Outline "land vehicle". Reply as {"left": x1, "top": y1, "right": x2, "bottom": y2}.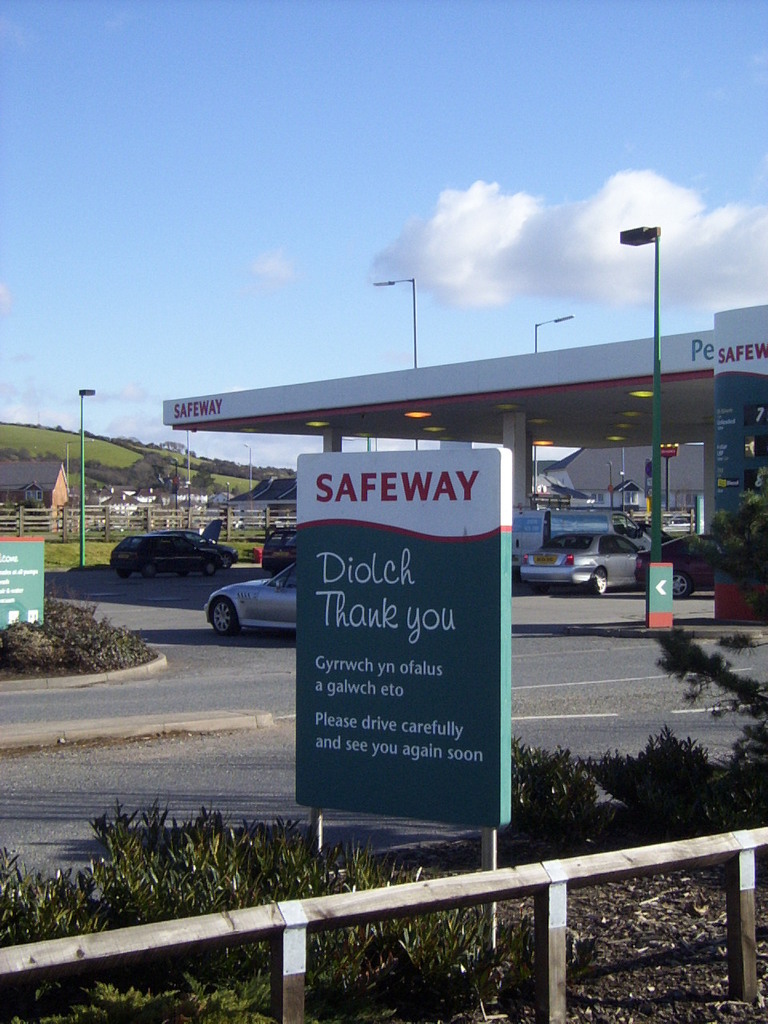
{"left": 641, "top": 535, "right": 722, "bottom": 601}.
